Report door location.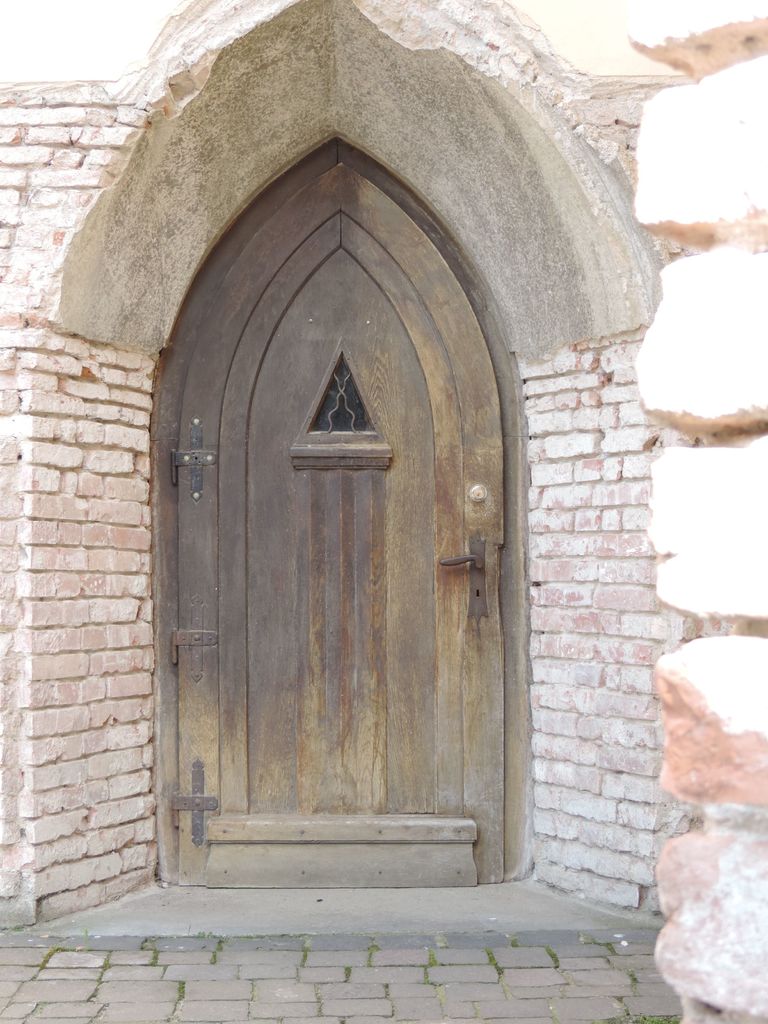
Report: detection(148, 237, 522, 868).
